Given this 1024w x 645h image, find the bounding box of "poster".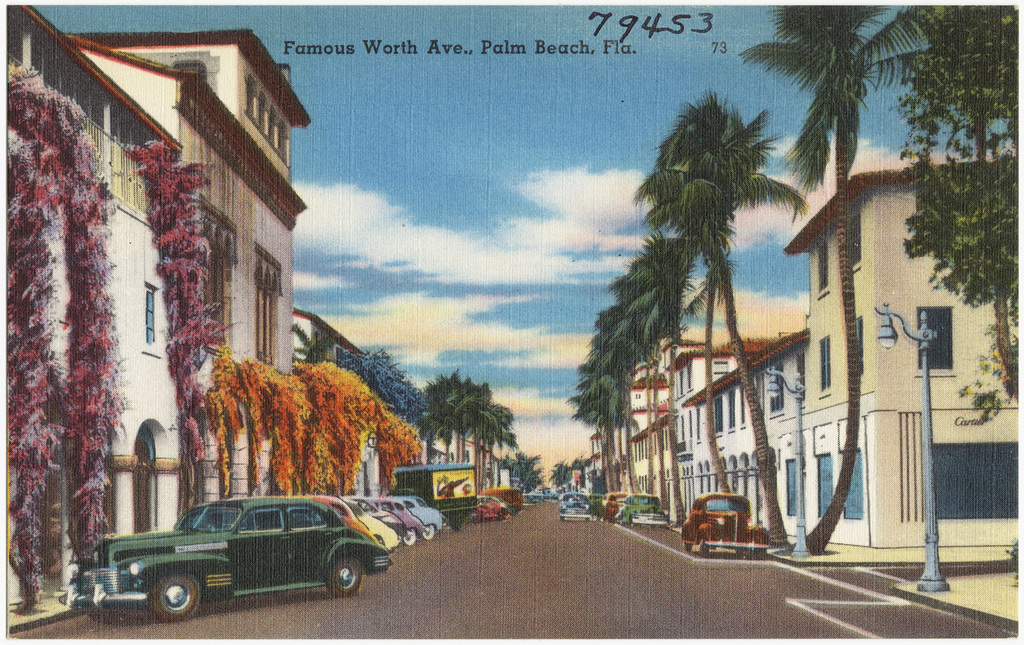
<box>0,0,1023,640</box>.
